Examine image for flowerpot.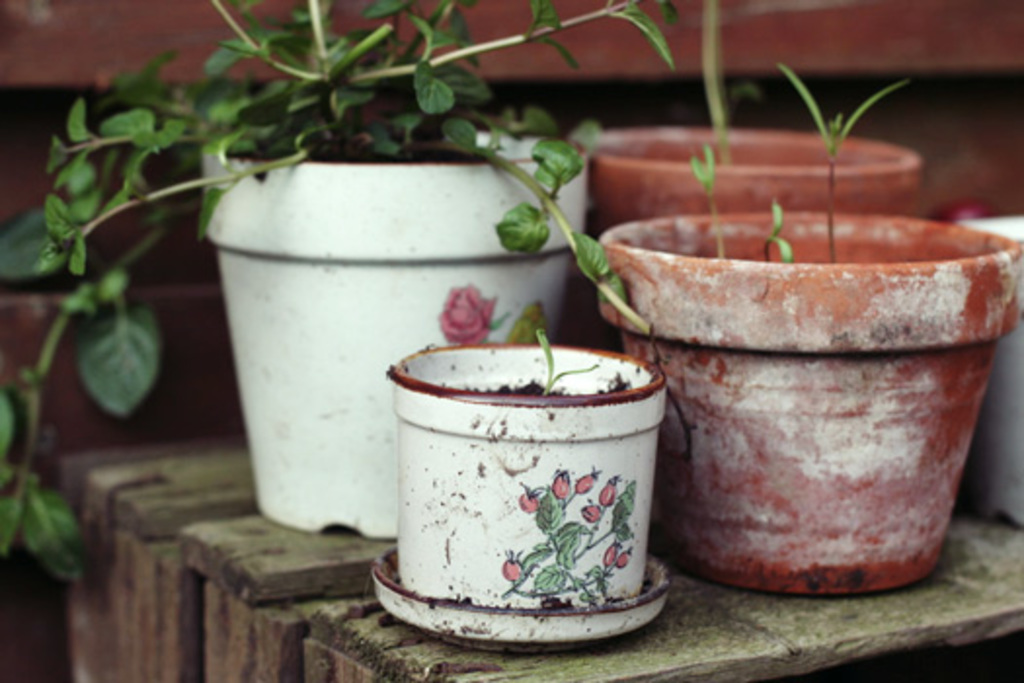
Examination result: BBox(388, 336, 669, 609).
